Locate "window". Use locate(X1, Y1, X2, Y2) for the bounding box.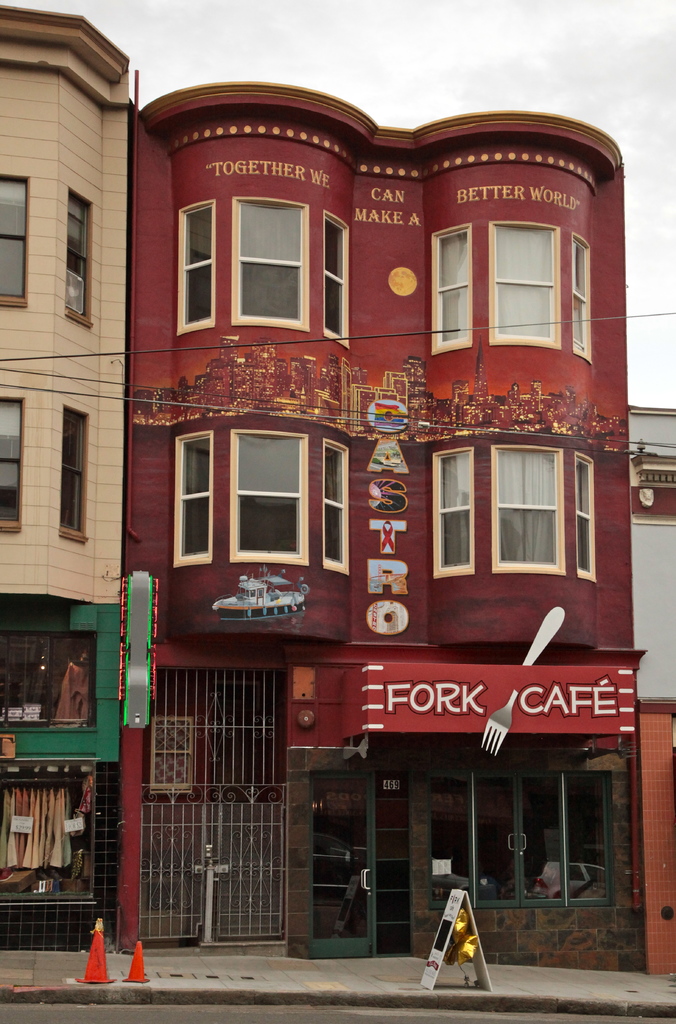
locate(435, 429, 602, 575).
